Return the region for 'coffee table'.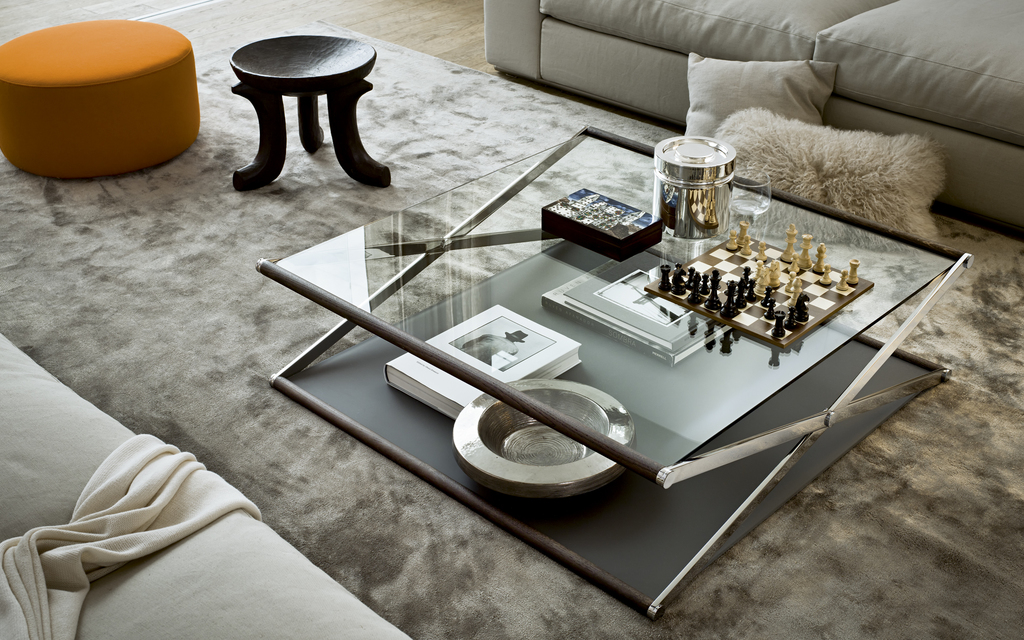
box=[259, 125, 973, 618].
